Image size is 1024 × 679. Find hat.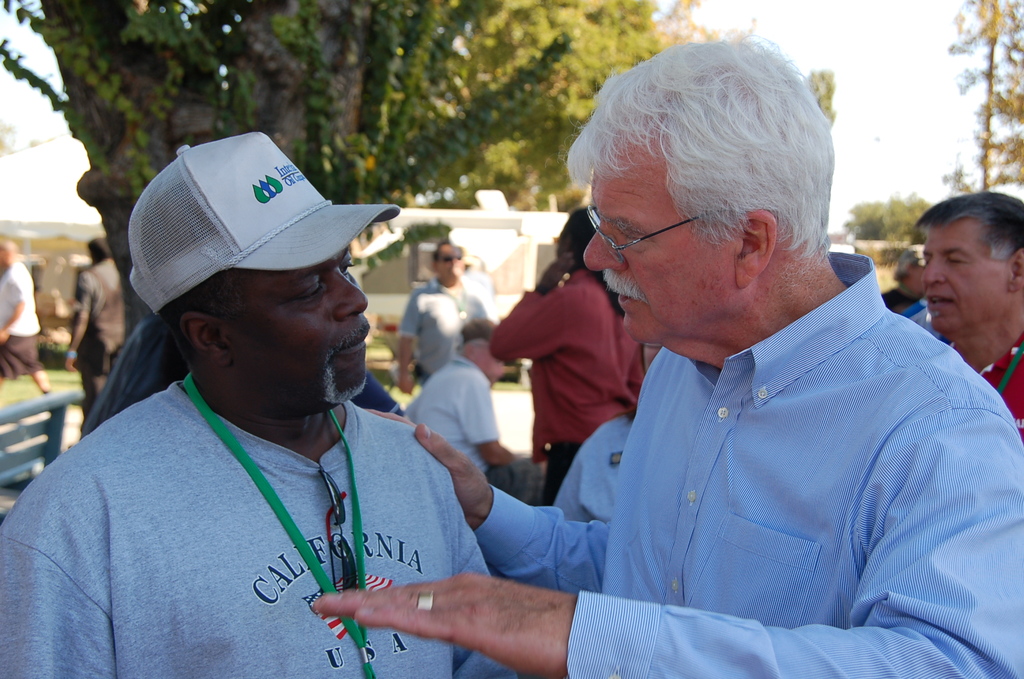
(left=130, top=131, right=399, bottom=315).
